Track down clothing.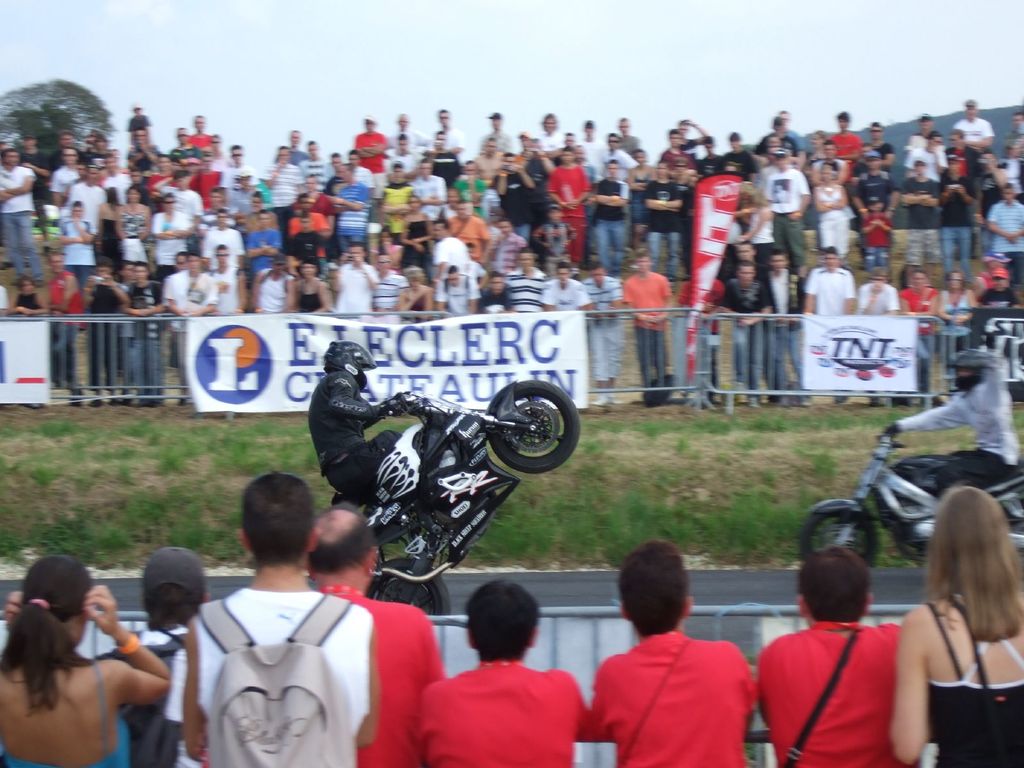
Tracked to (945, 297, 972, 363).
